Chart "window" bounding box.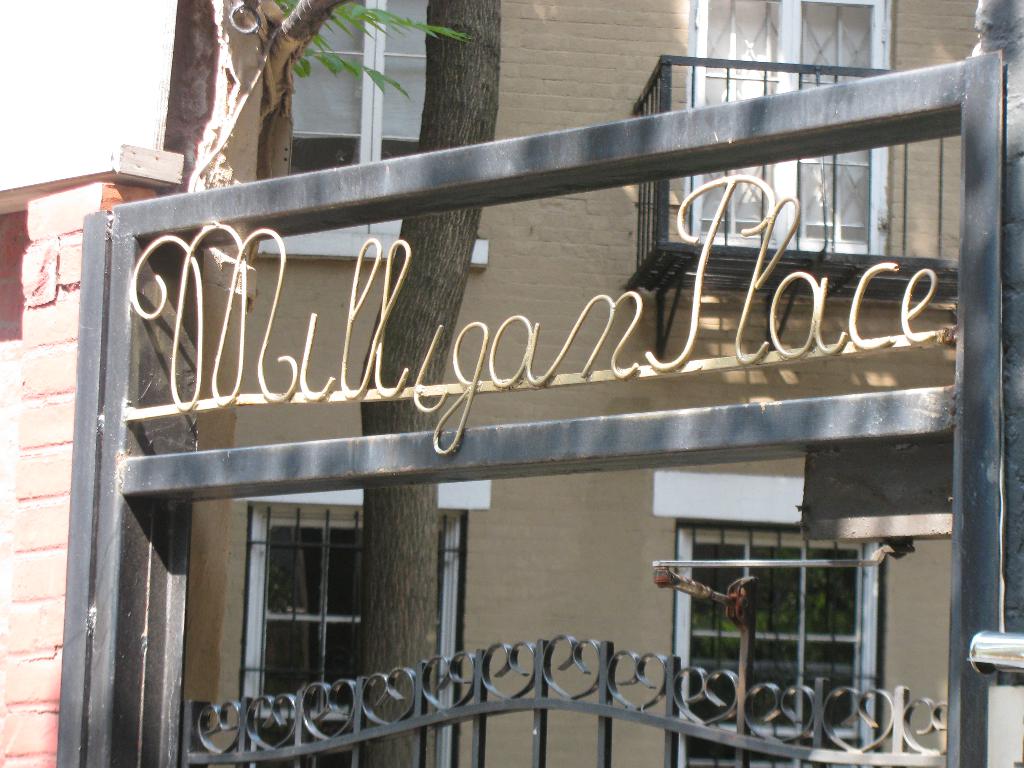
Charted: locate(234, 499, 391, 678).
